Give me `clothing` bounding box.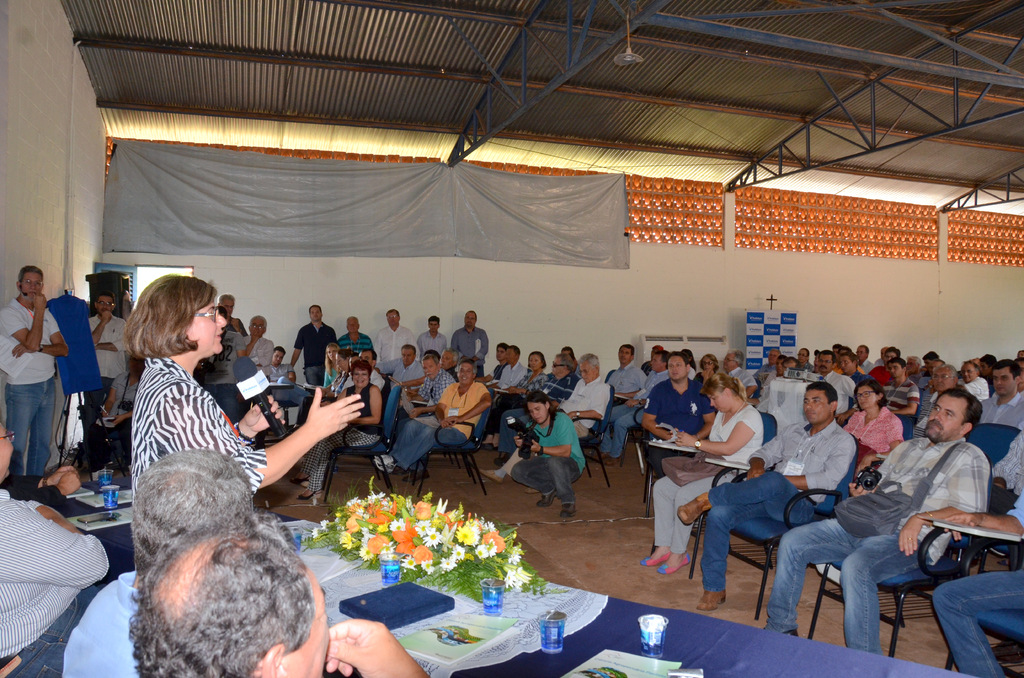
(left=833, top=364, right=865, bottom=376).
